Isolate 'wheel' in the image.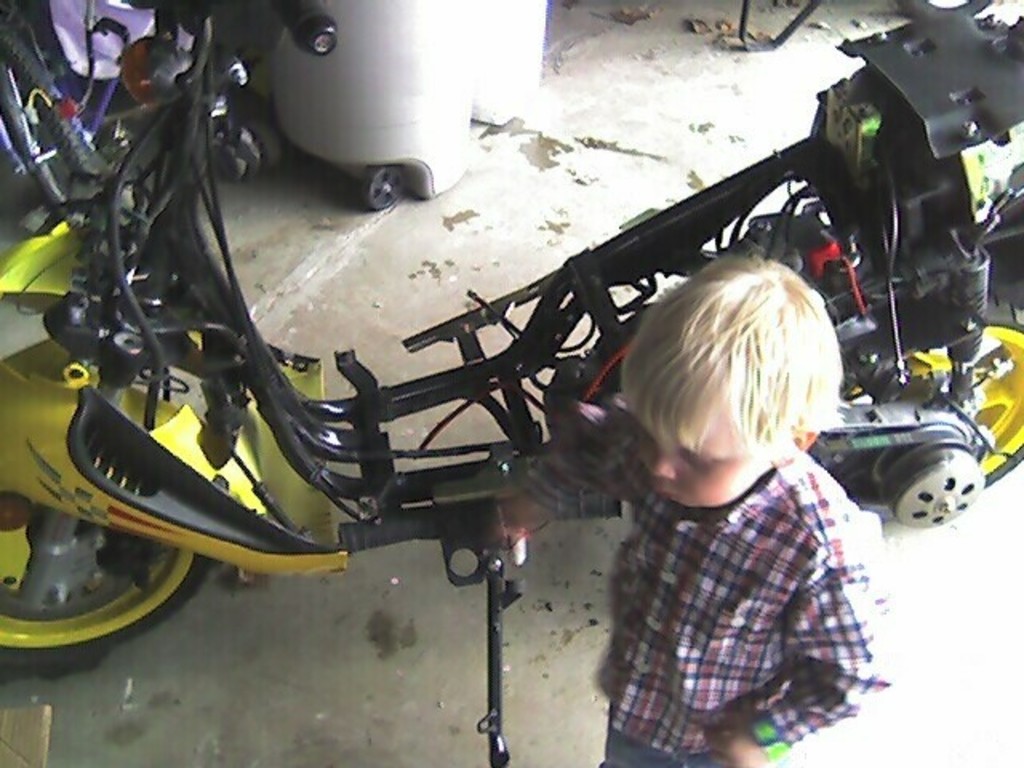
Isolated region: Rect(0, 75, 75, 208).
